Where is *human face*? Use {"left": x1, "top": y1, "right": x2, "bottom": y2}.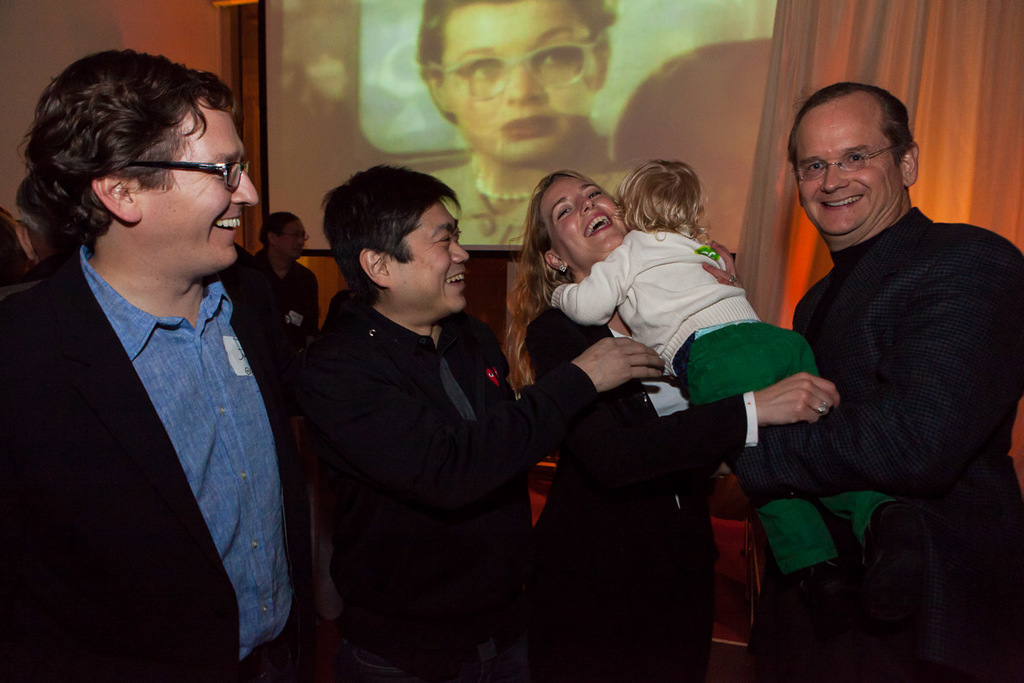
{"left": 151, "top": 110, "right": 247, "bottom": 269}.
